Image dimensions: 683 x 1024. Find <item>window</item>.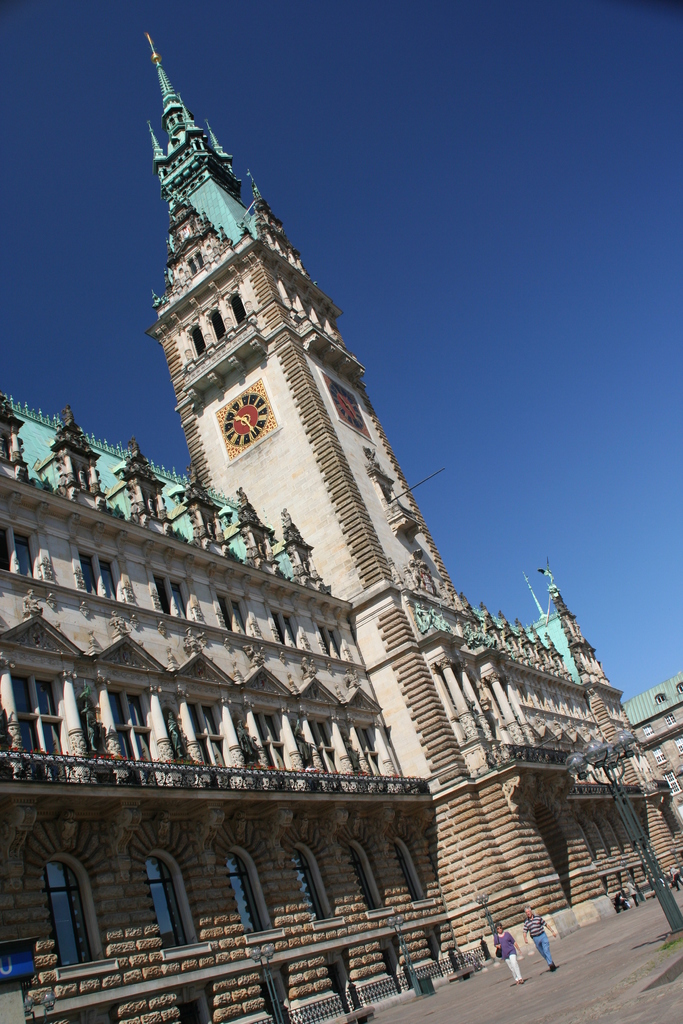
<region>269, 606, 299, 652</region>.
